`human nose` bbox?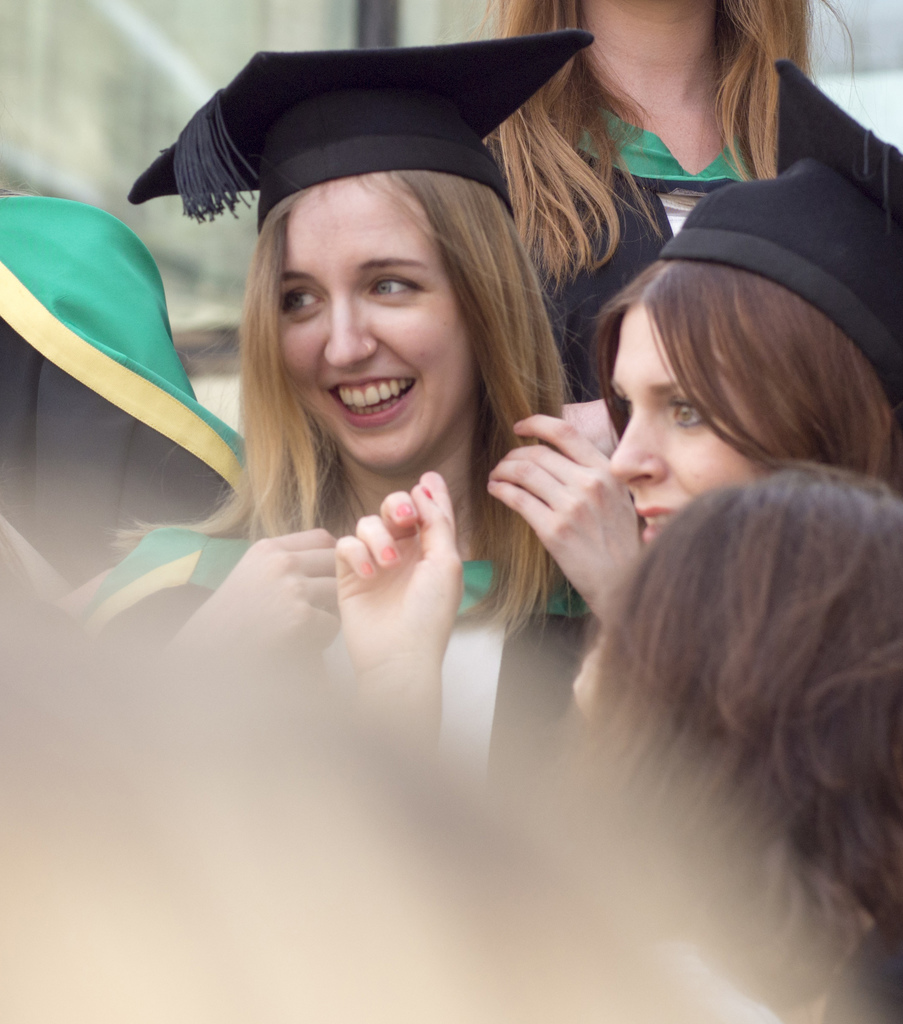
bbox=(608, 406, 671, 488)
